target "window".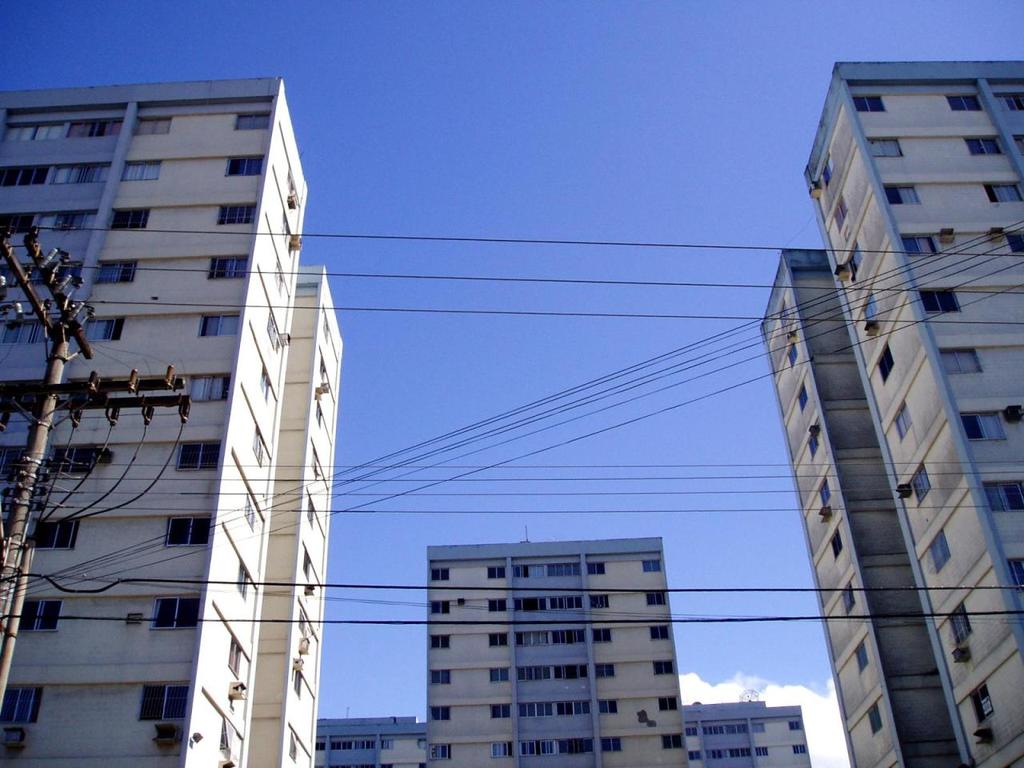
Target region: {"x1": 642, "y1": 559, "x2": 661, "y2": 575}.
